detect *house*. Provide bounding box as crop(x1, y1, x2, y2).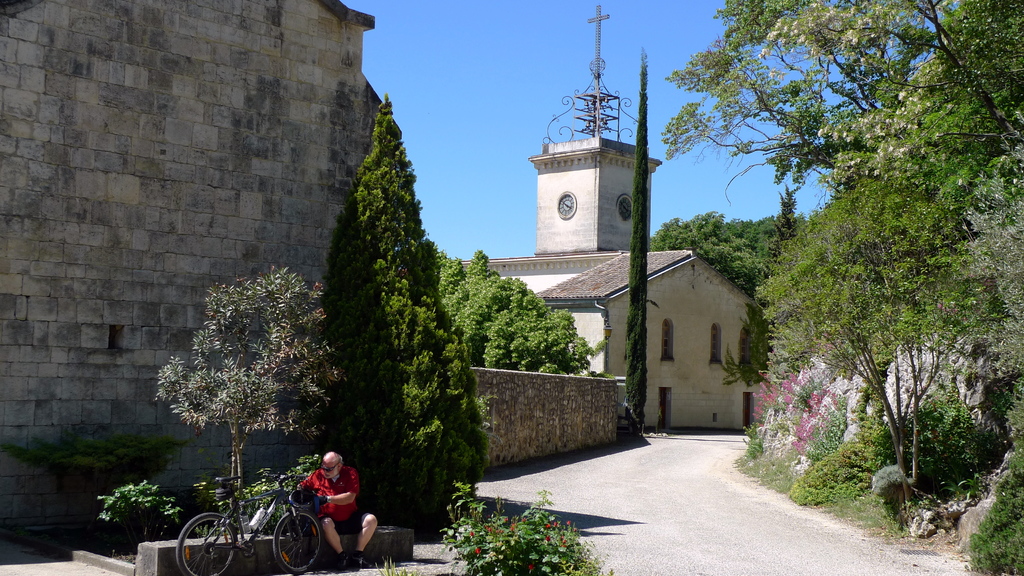
crop(0, 285, 380, 543).
